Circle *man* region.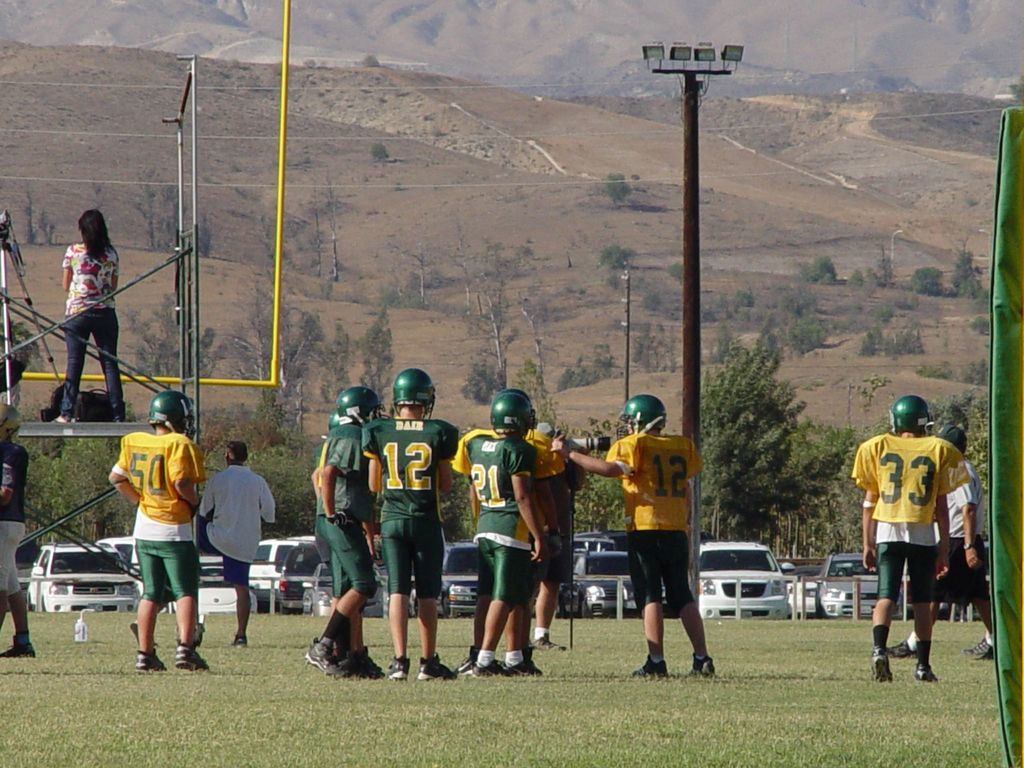
Region: box=[108, 390, 205, 668].
